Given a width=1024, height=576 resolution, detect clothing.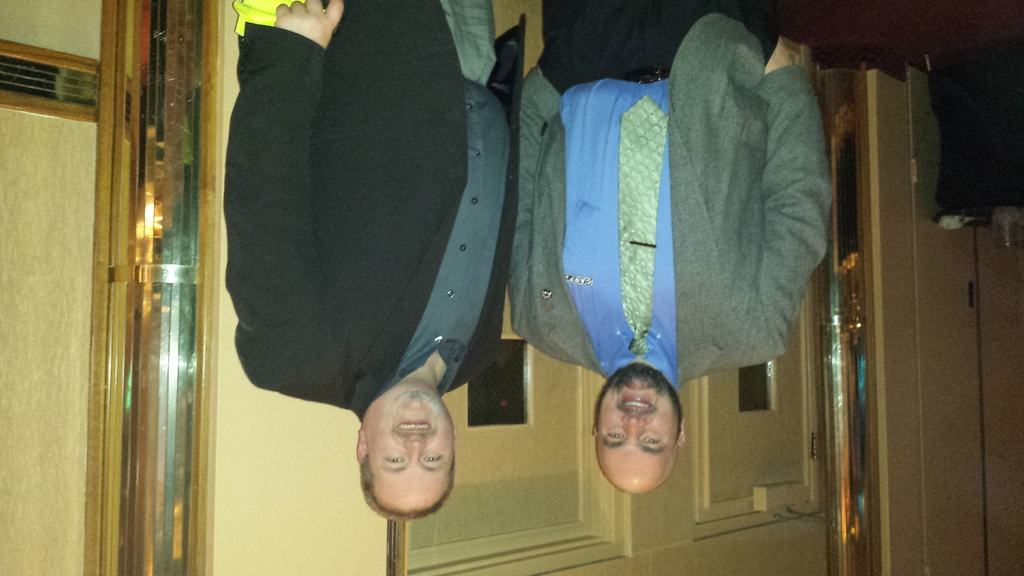
[x1=193, y1=0, x2=534, y2=426].
